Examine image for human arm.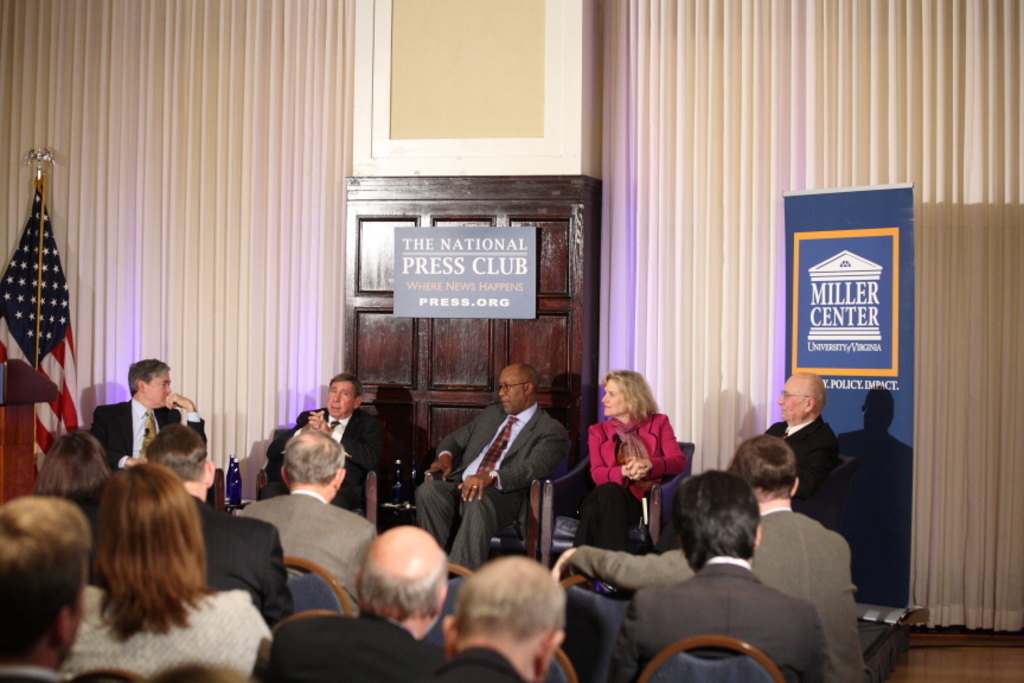
Examination result: l=422, t=406, r=491, b=489.
